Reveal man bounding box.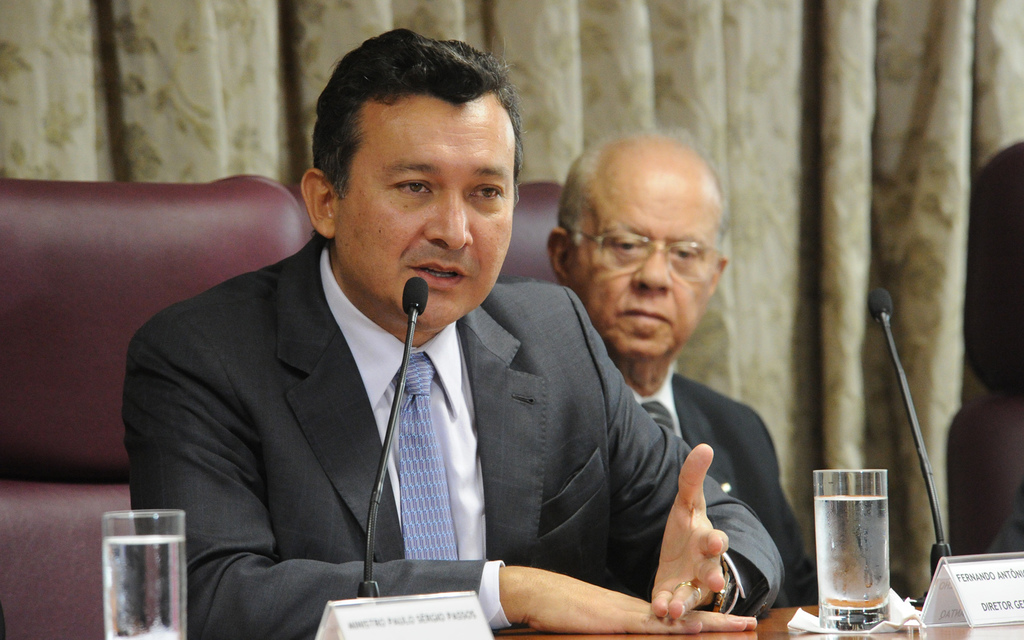
Revealed: <box>117,24,780,639</box>.
